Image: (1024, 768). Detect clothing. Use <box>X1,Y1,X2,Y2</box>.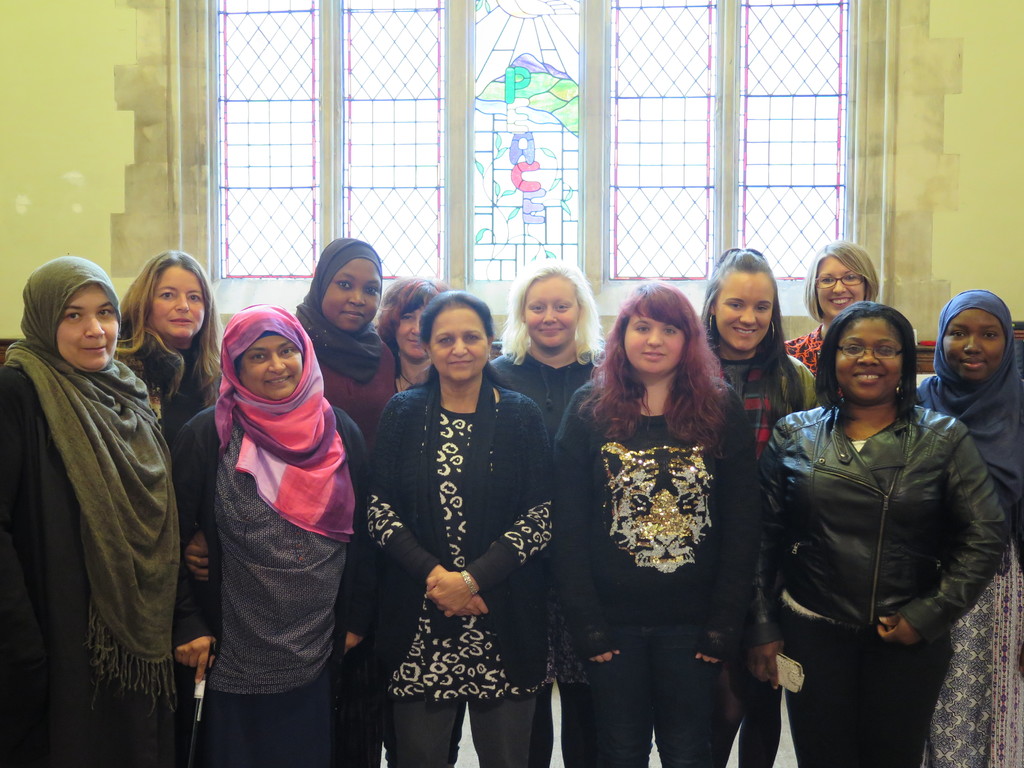
<box>314,342,392,767</box>.
